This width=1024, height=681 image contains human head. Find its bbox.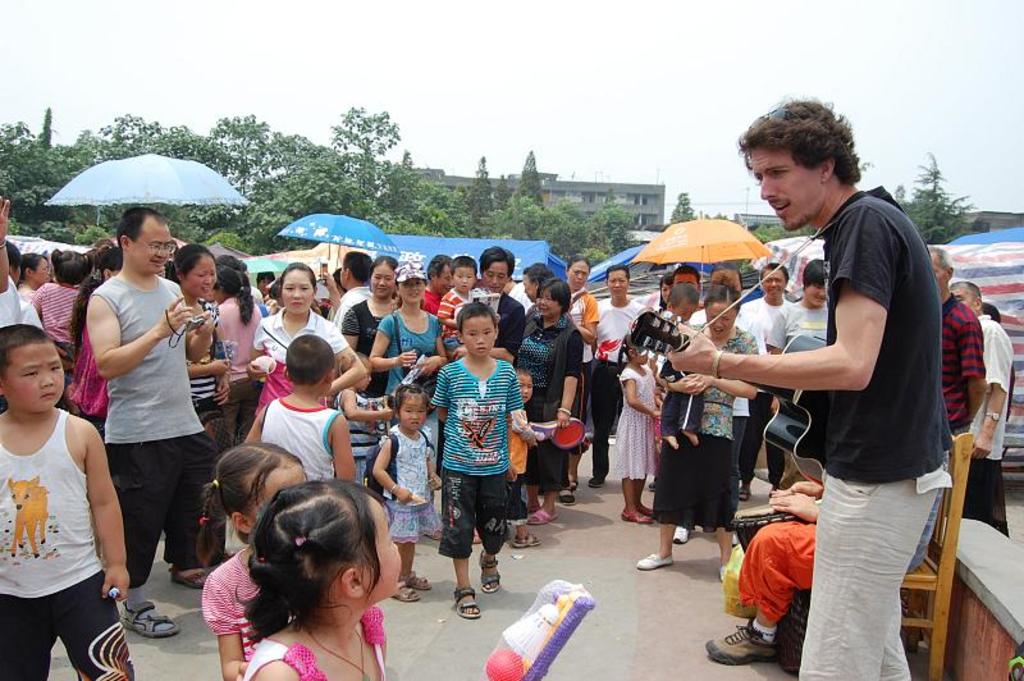
621, 335, 650, 365.
